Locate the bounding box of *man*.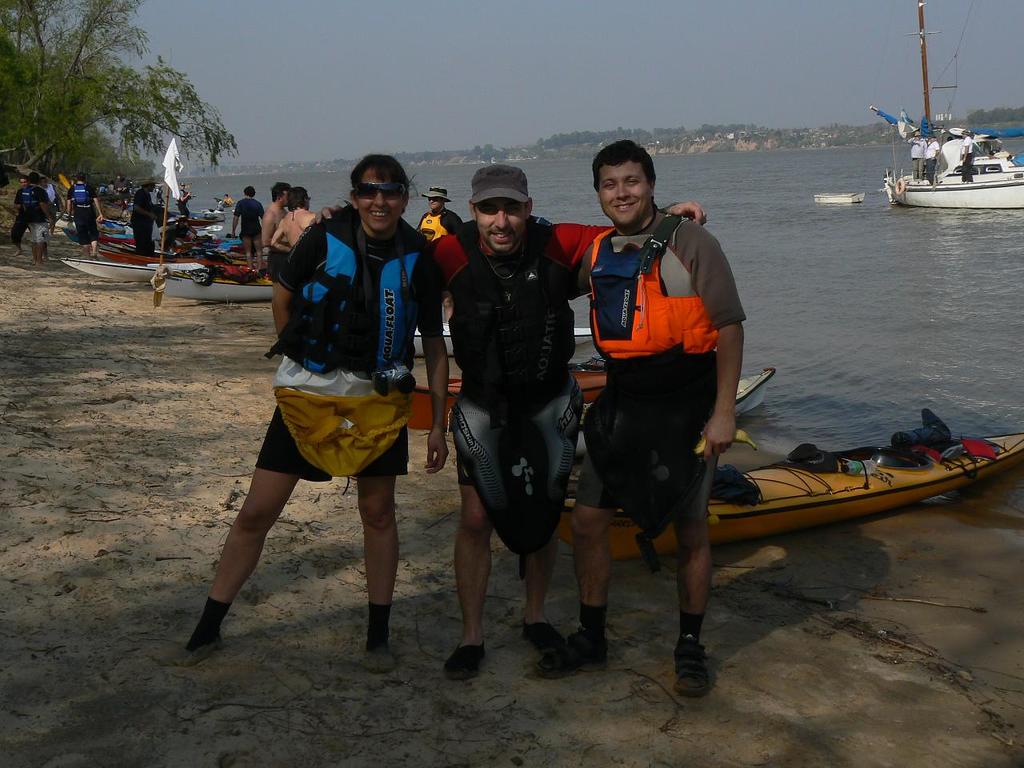
Bounding box: rect(65, 174, 105, 263).
